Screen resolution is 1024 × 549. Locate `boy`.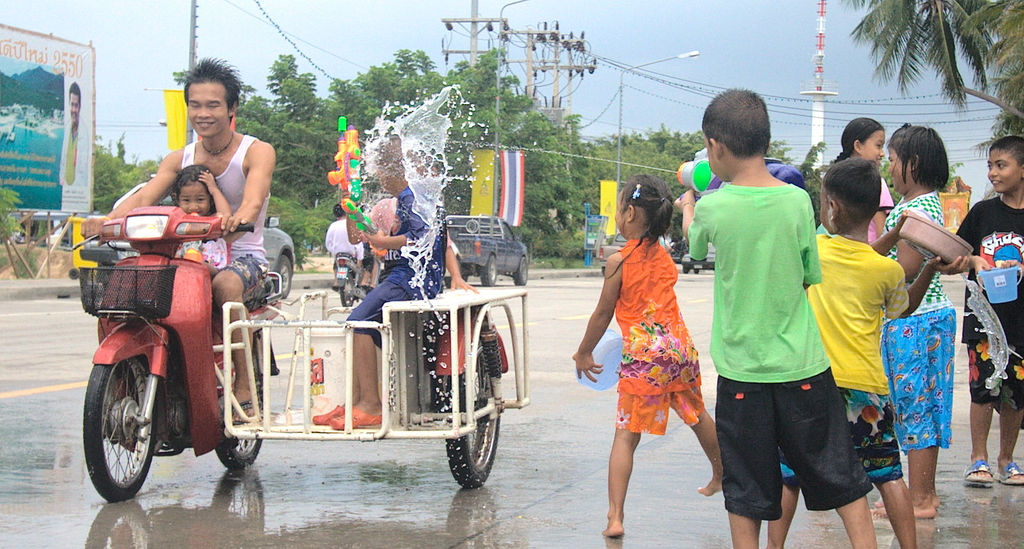
[313, 133, 446, 431].
